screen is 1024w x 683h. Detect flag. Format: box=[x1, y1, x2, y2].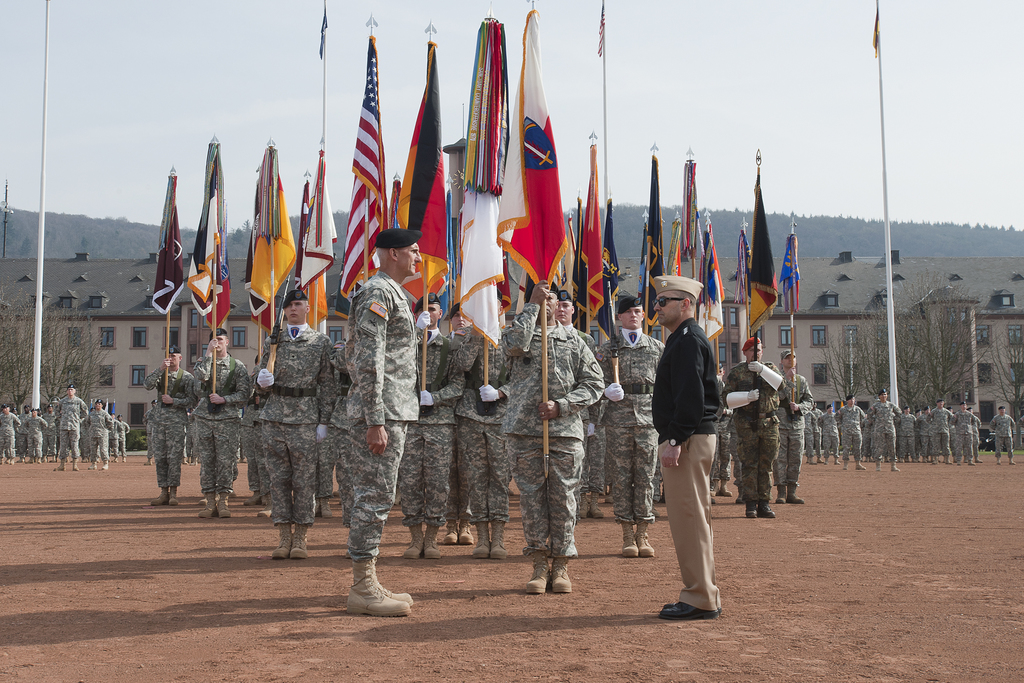
box=[392, 42, 452, 295].
